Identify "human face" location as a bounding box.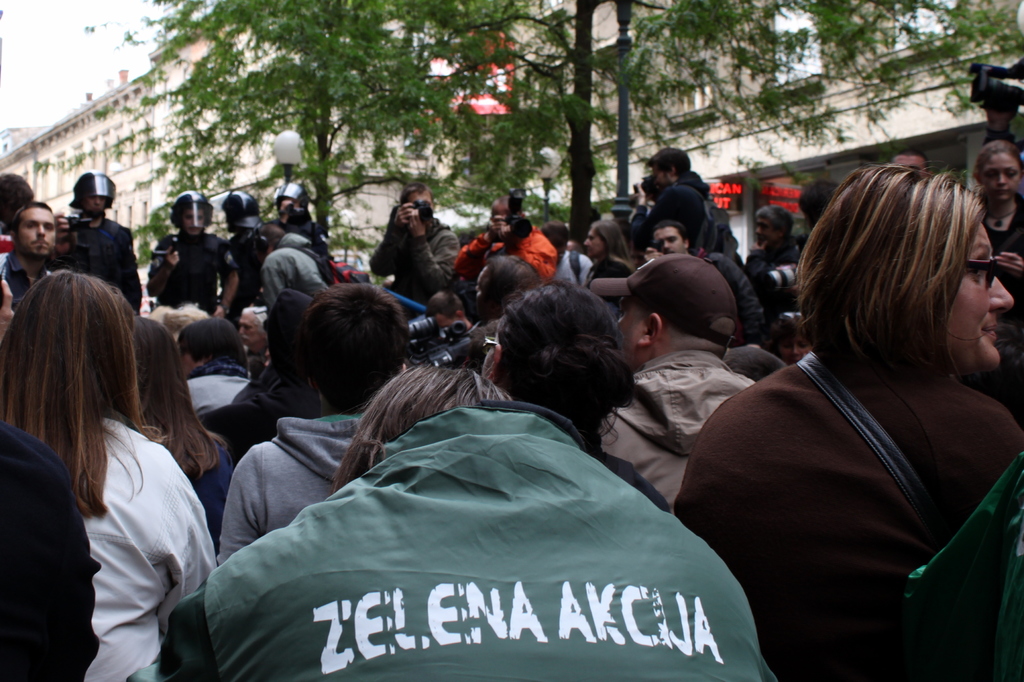
detection(949, 221, 1011, 369).
